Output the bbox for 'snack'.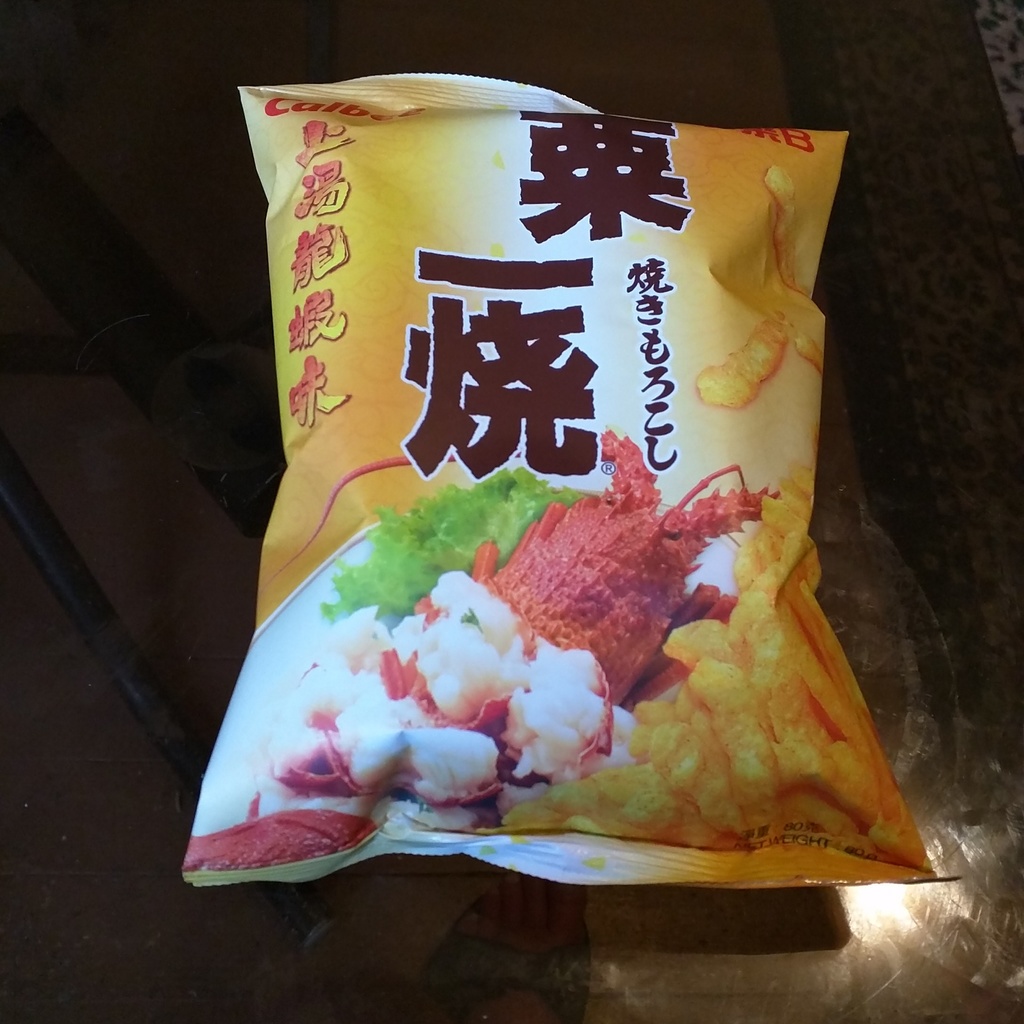
<region>789, 330, 828, 383</region>.
